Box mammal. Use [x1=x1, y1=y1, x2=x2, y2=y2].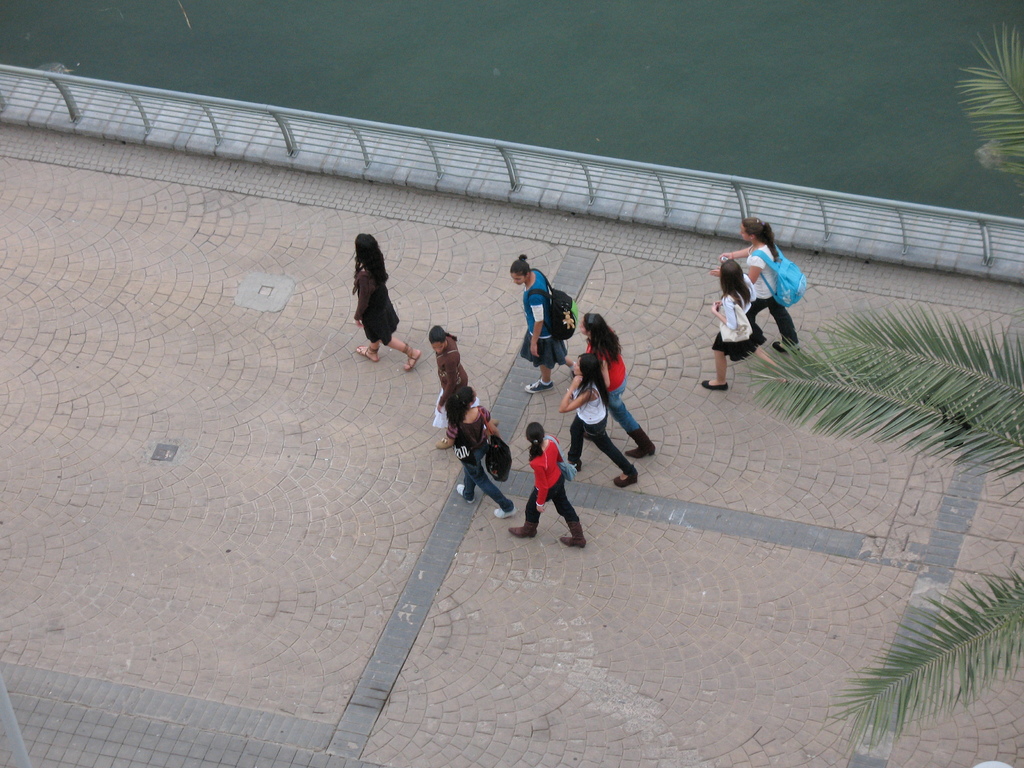
[x1=340, y1=220, x2=394, y2=378].
